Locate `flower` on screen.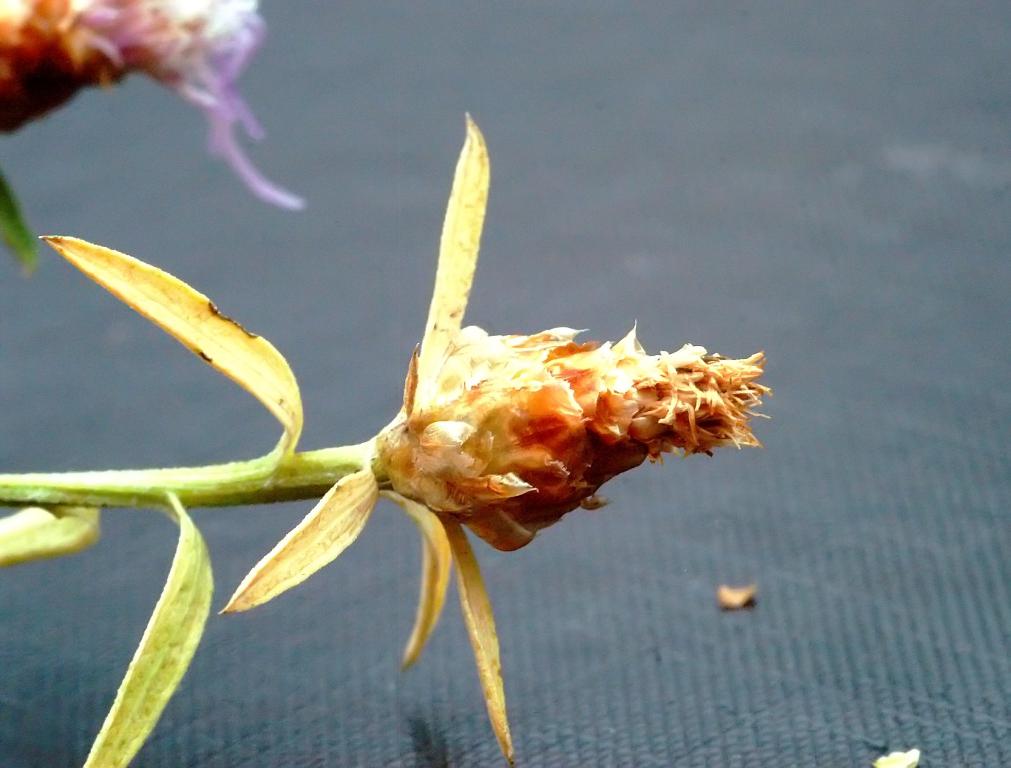
On screen at [left=0, top=0, right=310, bottom=209].
